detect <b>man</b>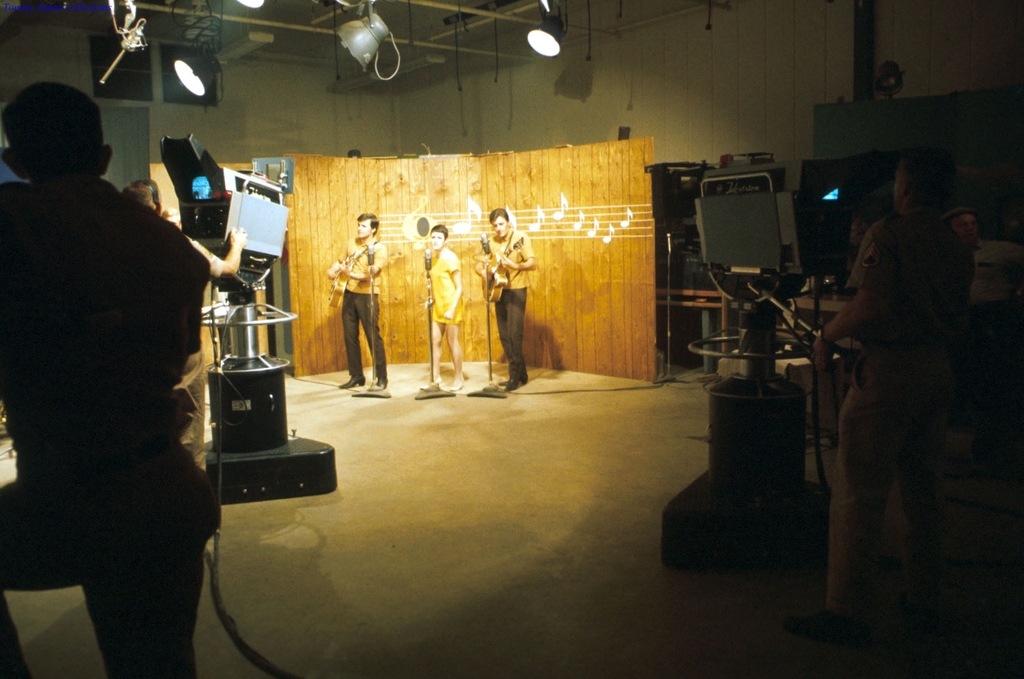
Rect(821, 143, 990, 643)
